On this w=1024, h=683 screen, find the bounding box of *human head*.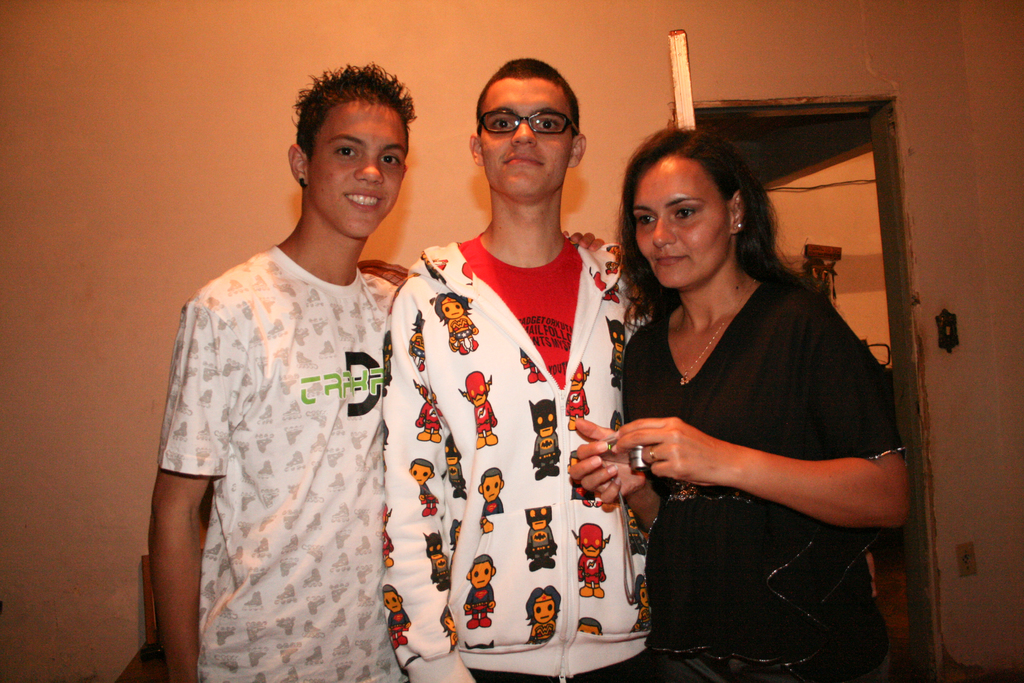
Bounding box: (x1=284, y1=64, x2=417, y2=237).
